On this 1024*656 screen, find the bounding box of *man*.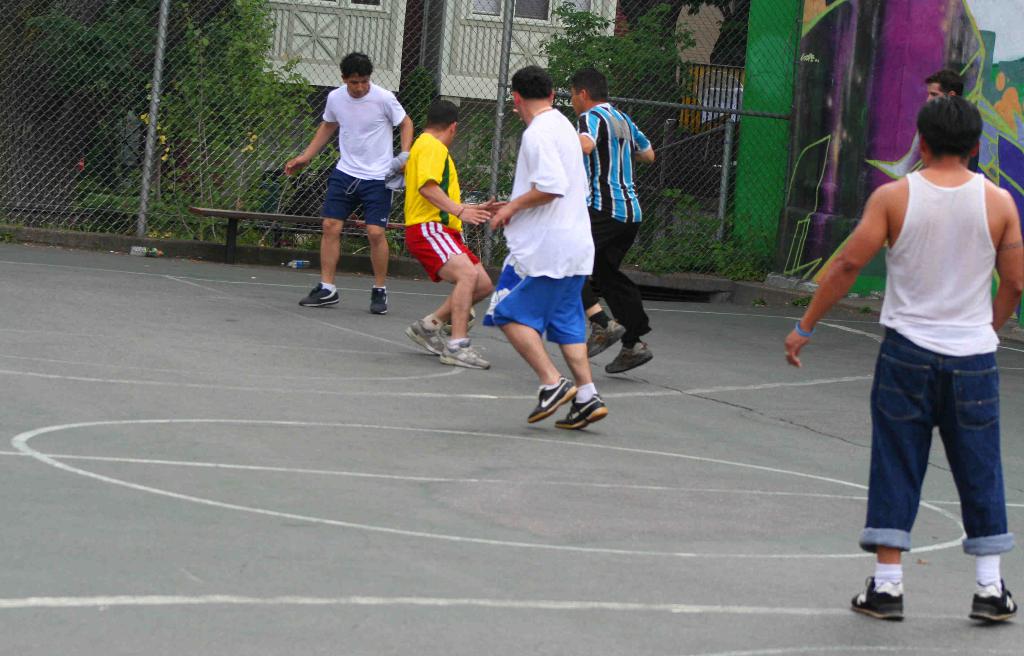
Bounding box: box=[291, 52, 410, 313].
